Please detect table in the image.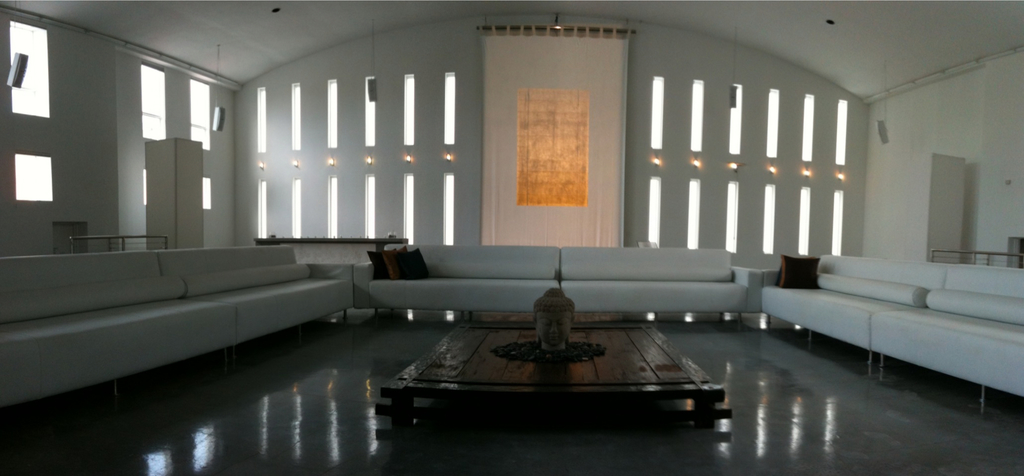
{"left": 387, "top": 280, "right": 760, "bottom": 436}.
